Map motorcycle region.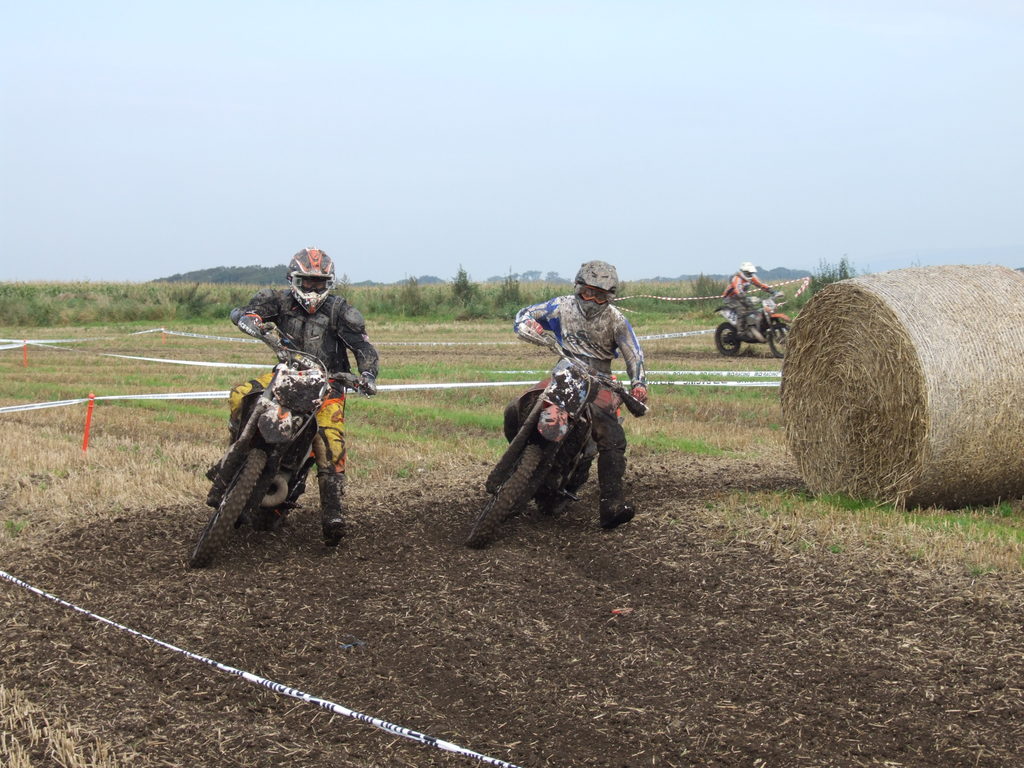
Mapped to <box>716,292,794,358</box>.
